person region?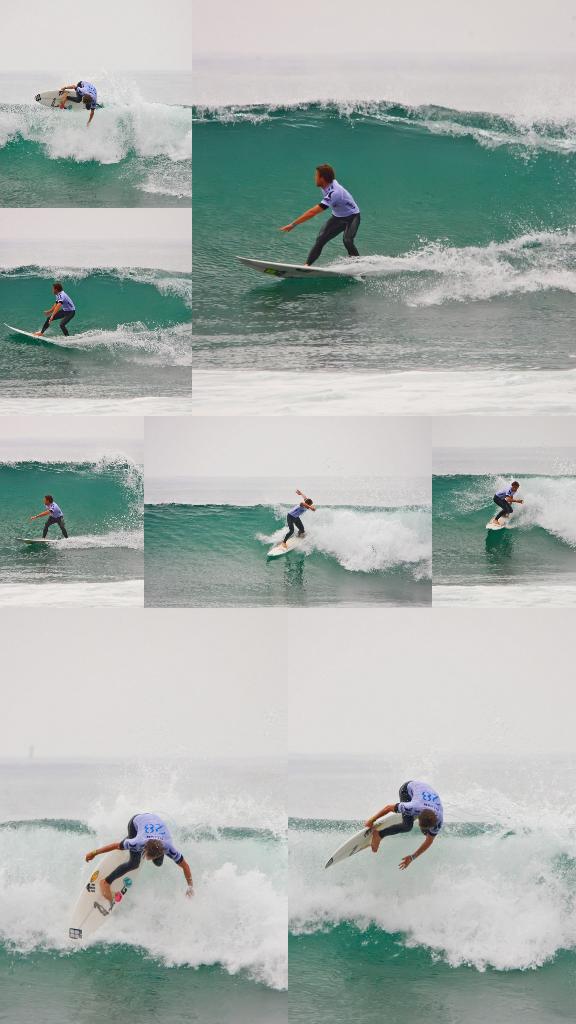
<bbox>62, 76, 99, 125</bbox>
